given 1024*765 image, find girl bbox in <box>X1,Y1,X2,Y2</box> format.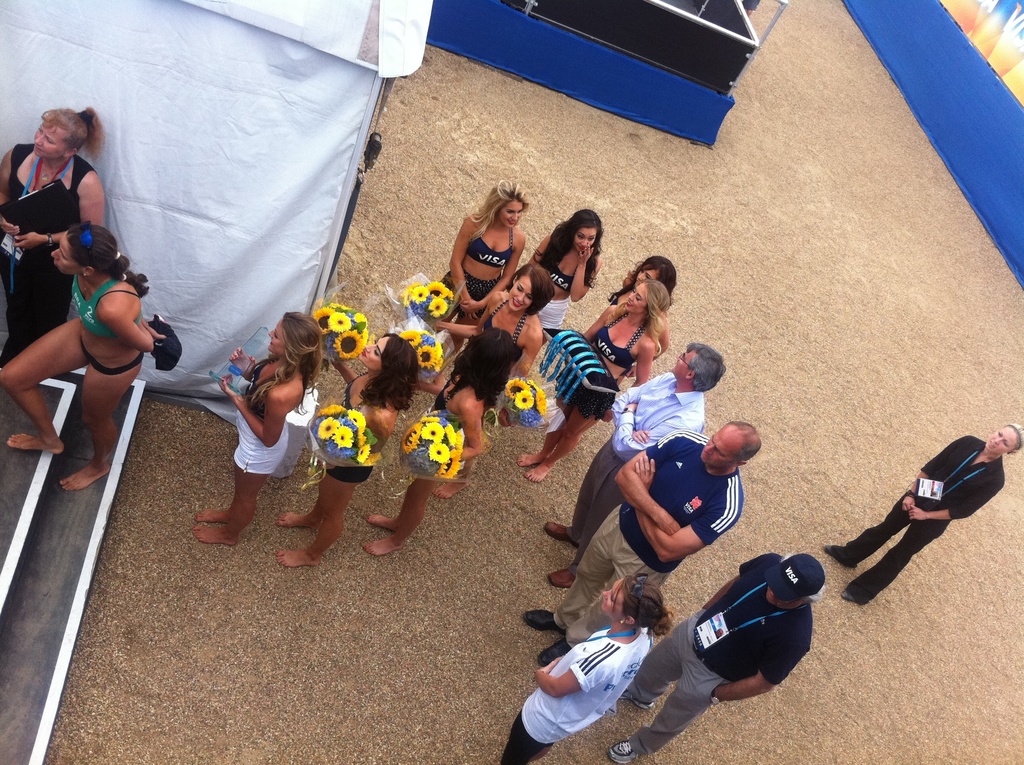
<box>506,209,604,424</box>.
